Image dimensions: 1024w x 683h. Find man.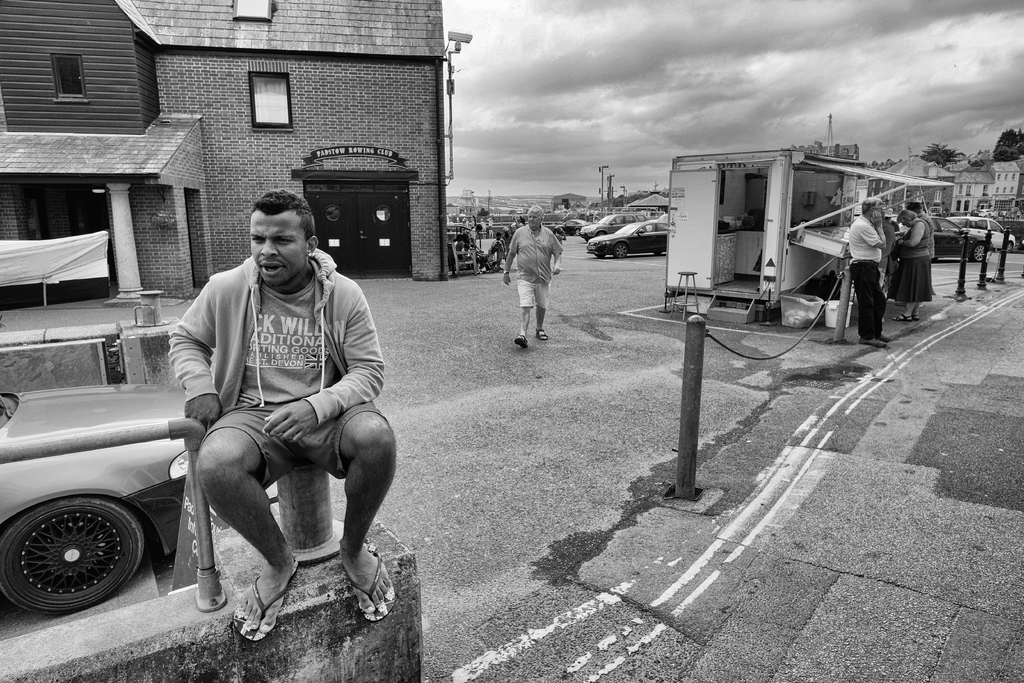
Rect(147, 178, 392, 655).
